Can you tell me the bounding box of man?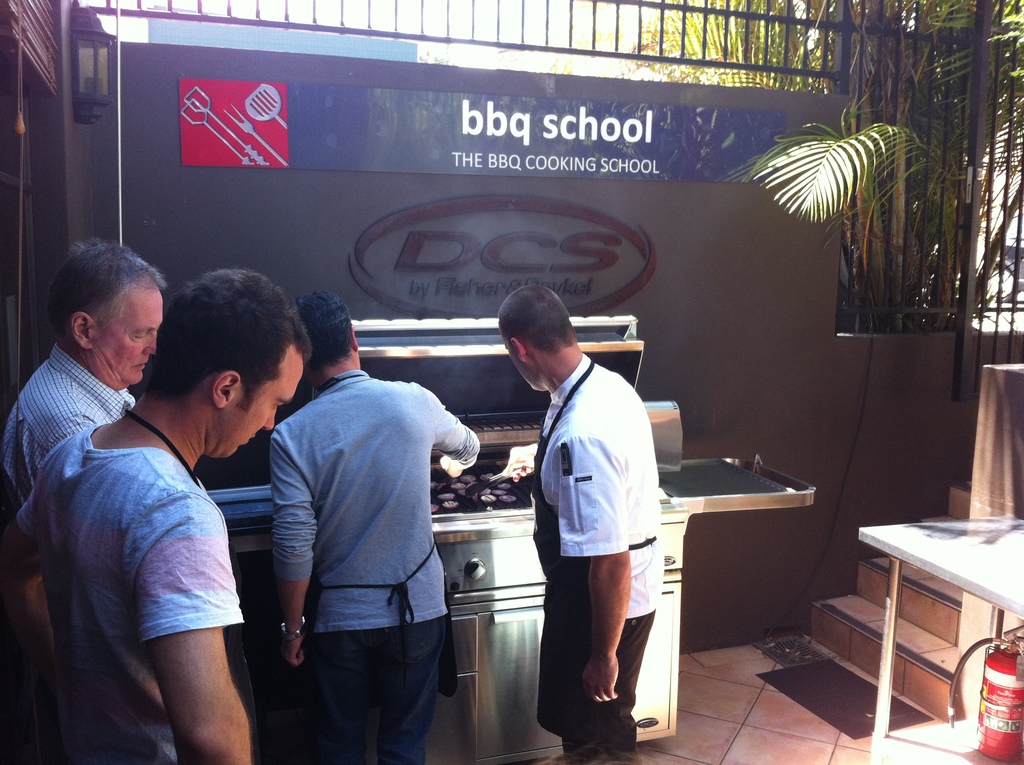
{"x1": 67, "y1": 266, "x2": 313, "y2": 764}.
